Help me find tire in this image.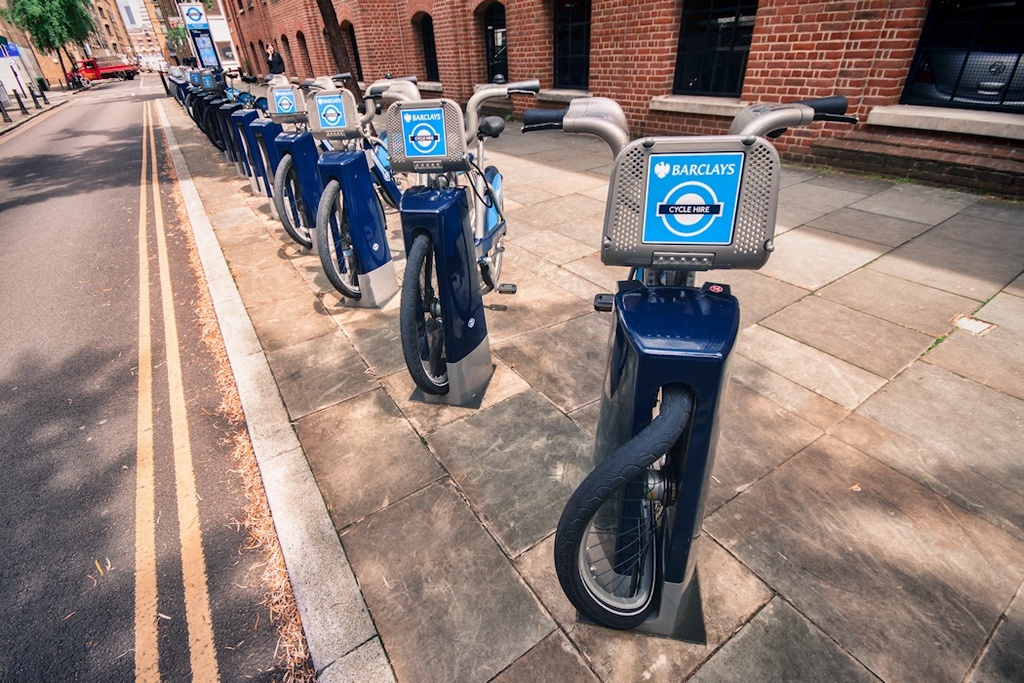
Found it: (left=76, top=73, right=92, bottom=92).
